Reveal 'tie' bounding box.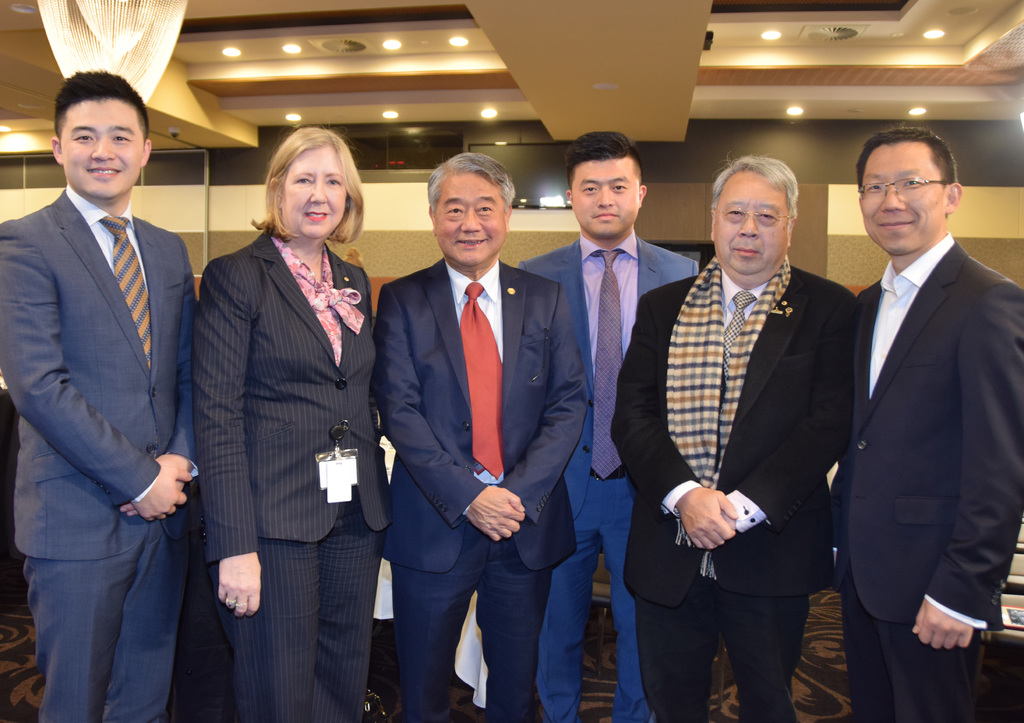
Revealed: [586,246,625,477].
